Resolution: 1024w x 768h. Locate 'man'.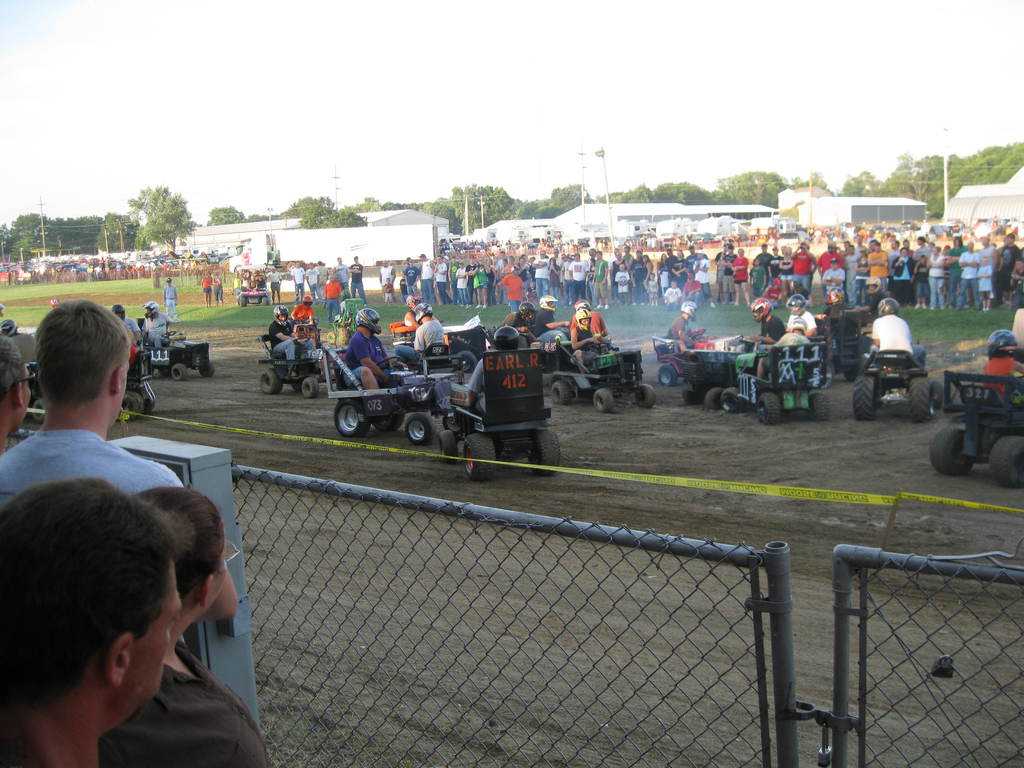
<box>141,300,176,349</box>.
